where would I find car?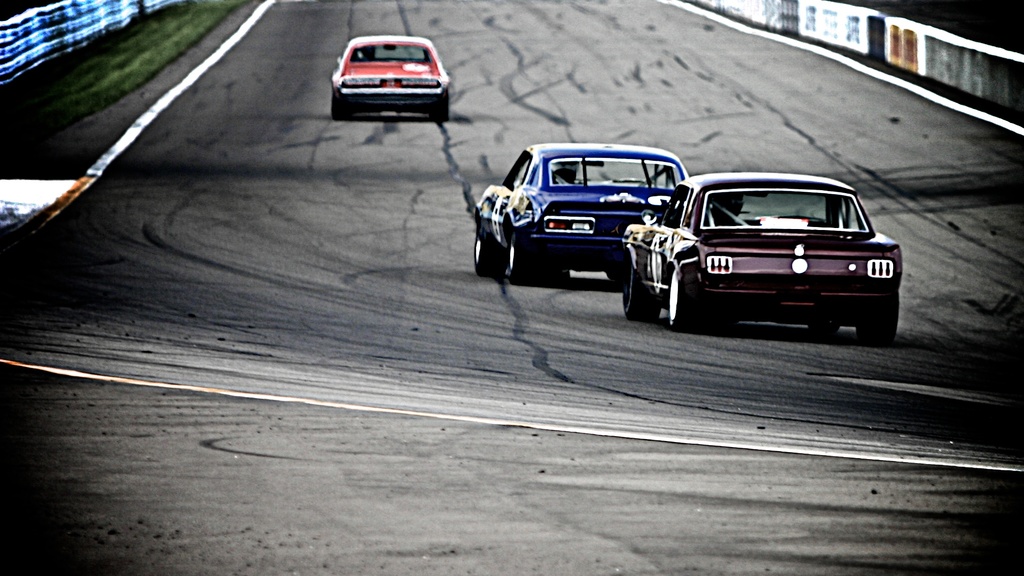
At left=332, top=30, right=453, bottom=125.
